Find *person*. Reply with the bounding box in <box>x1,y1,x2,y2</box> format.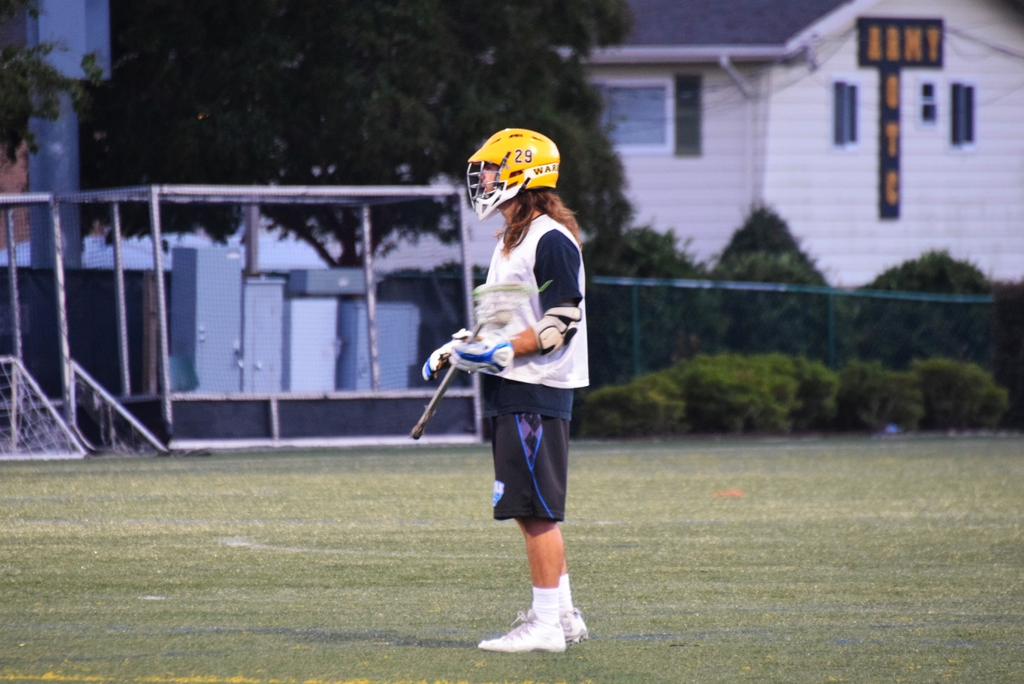
<box>430,111,589,672</box>.
